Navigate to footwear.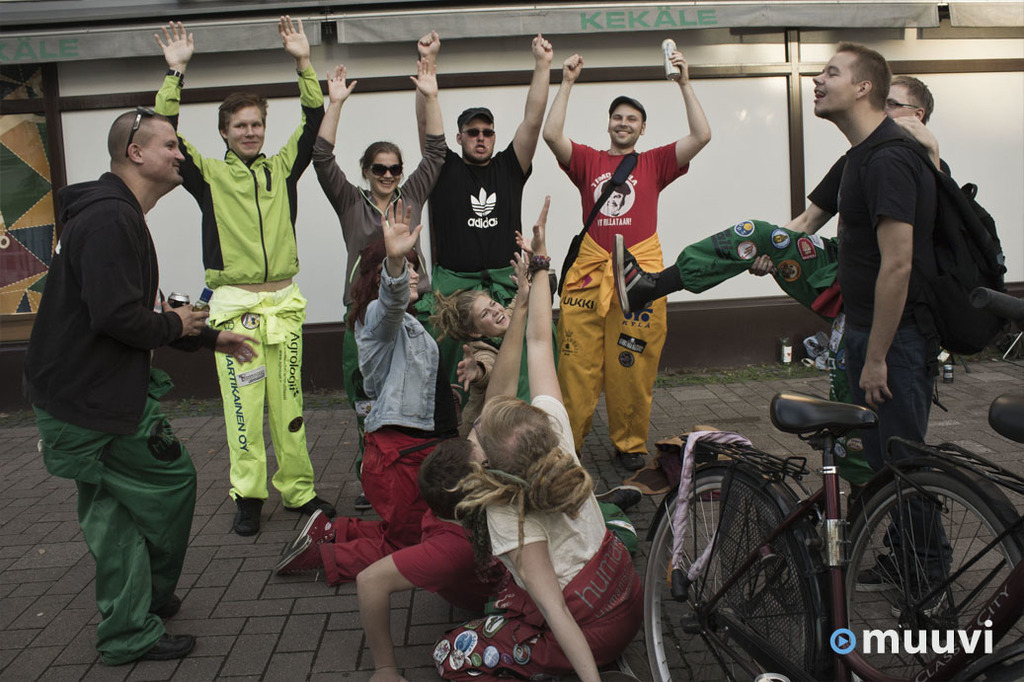
Navigation target: 268, 535, 322, 574.
